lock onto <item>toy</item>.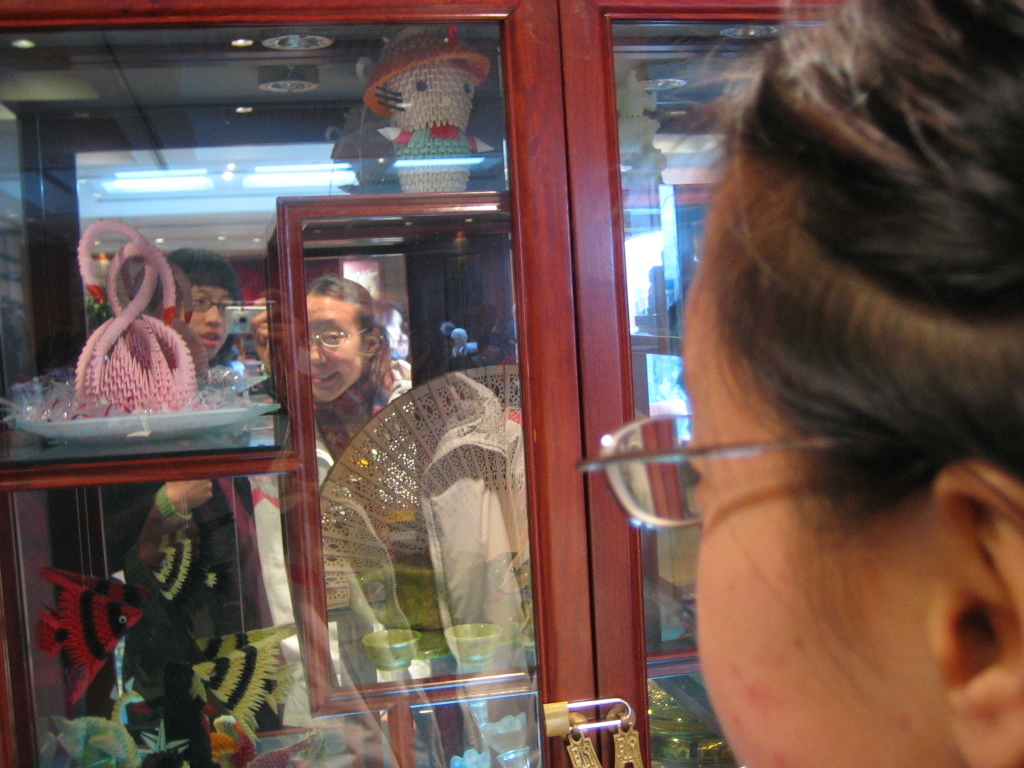
Locked: crop(190, 626, 309, 730).
